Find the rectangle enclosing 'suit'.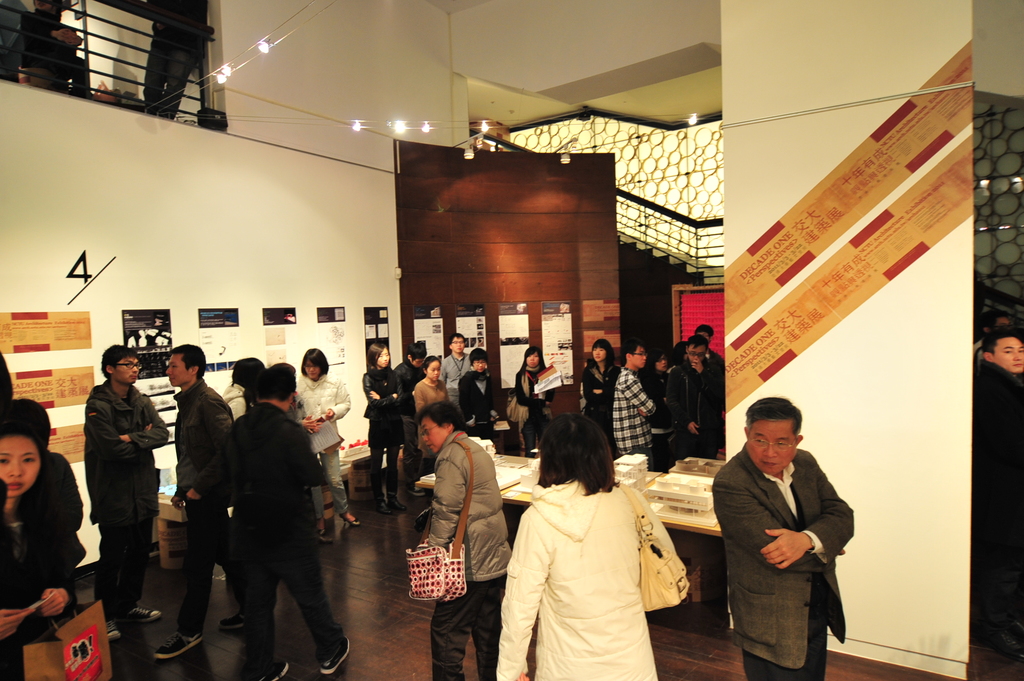
{"left": 705, "top": 416, "right": 865, "bottom": 675}.
